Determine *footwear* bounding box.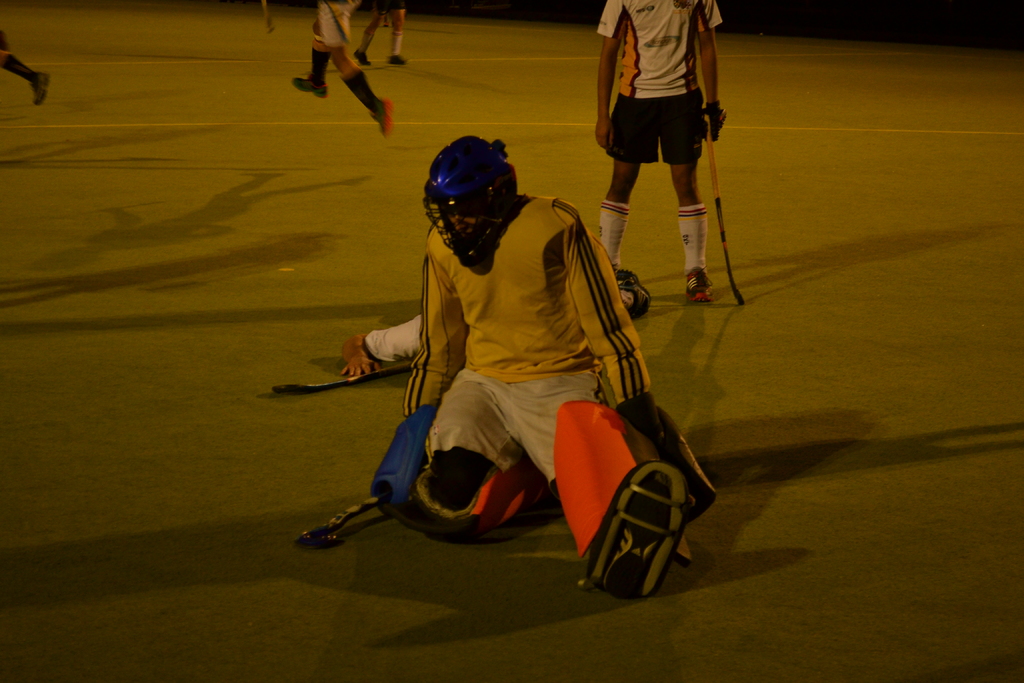
Determined: crop(349, 49, 368, 64).
